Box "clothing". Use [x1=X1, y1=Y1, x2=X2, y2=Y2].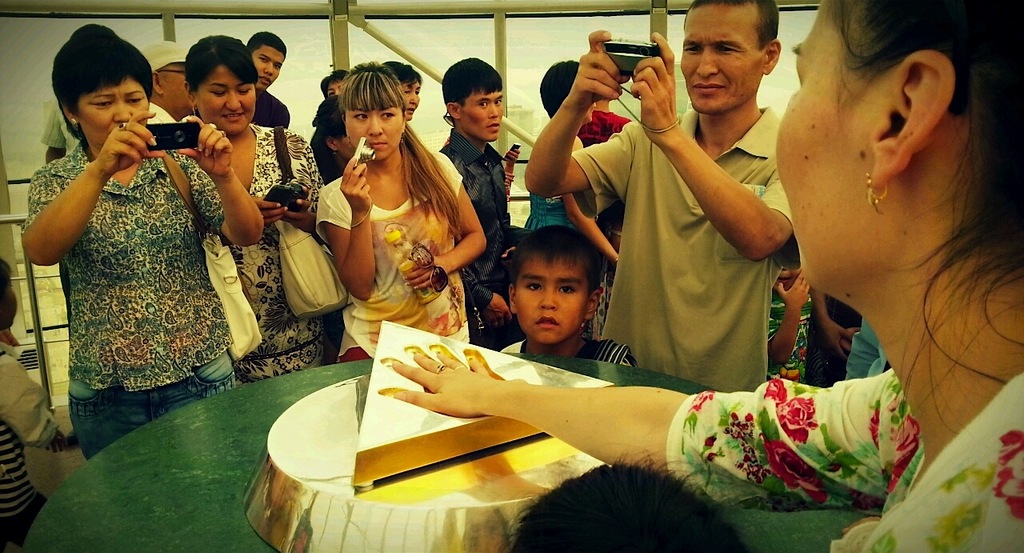
[x1=525, y1=191, x2=571, y2=227].
